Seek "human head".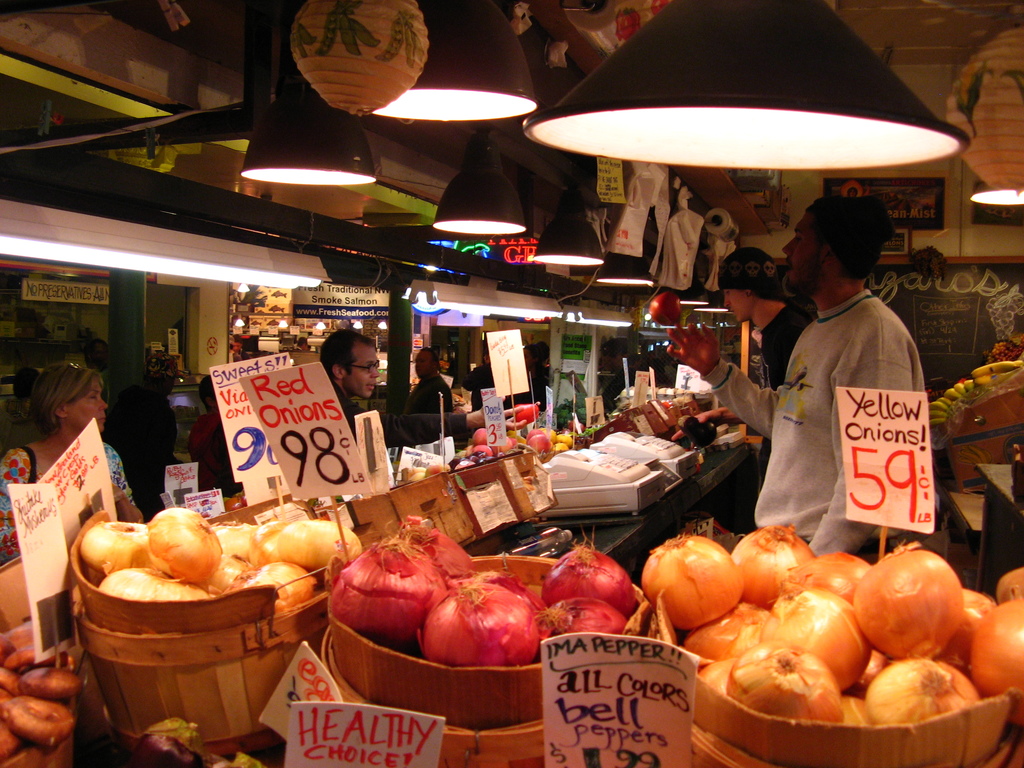
[776,196,883,303].
